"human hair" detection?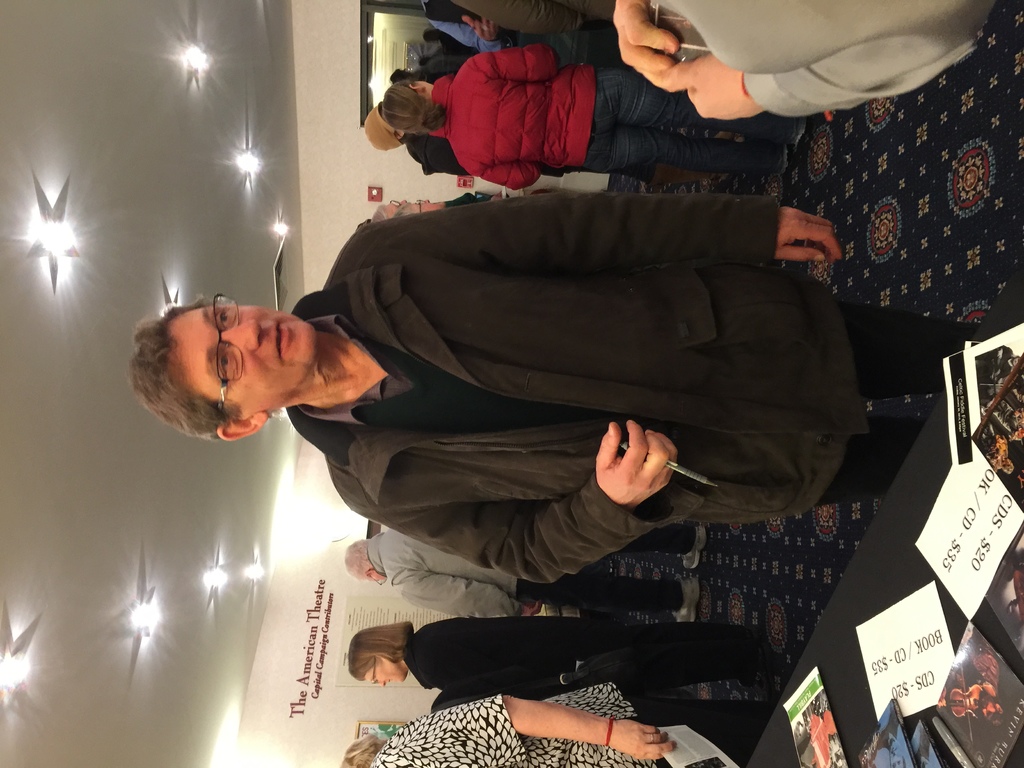
1012:355:1018:358
